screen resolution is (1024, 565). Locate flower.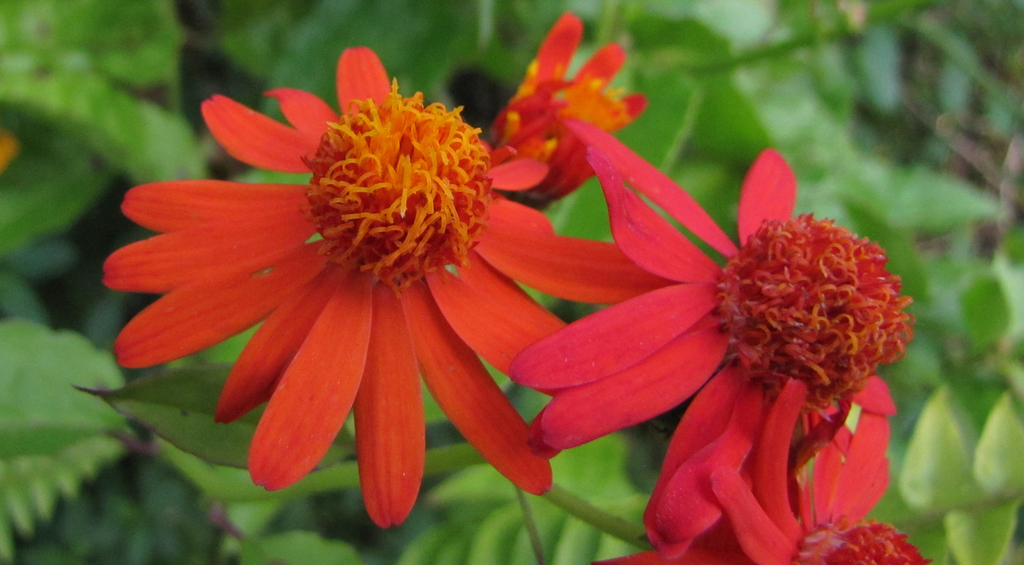
[506, 114, 920, 547].
